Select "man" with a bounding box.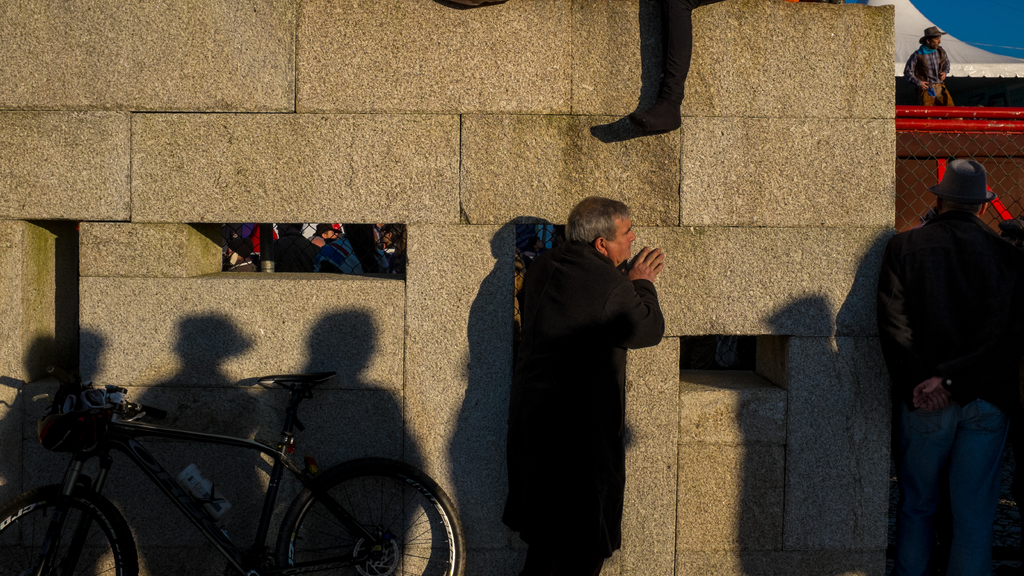
<box>879,157,1023,575</box>.
